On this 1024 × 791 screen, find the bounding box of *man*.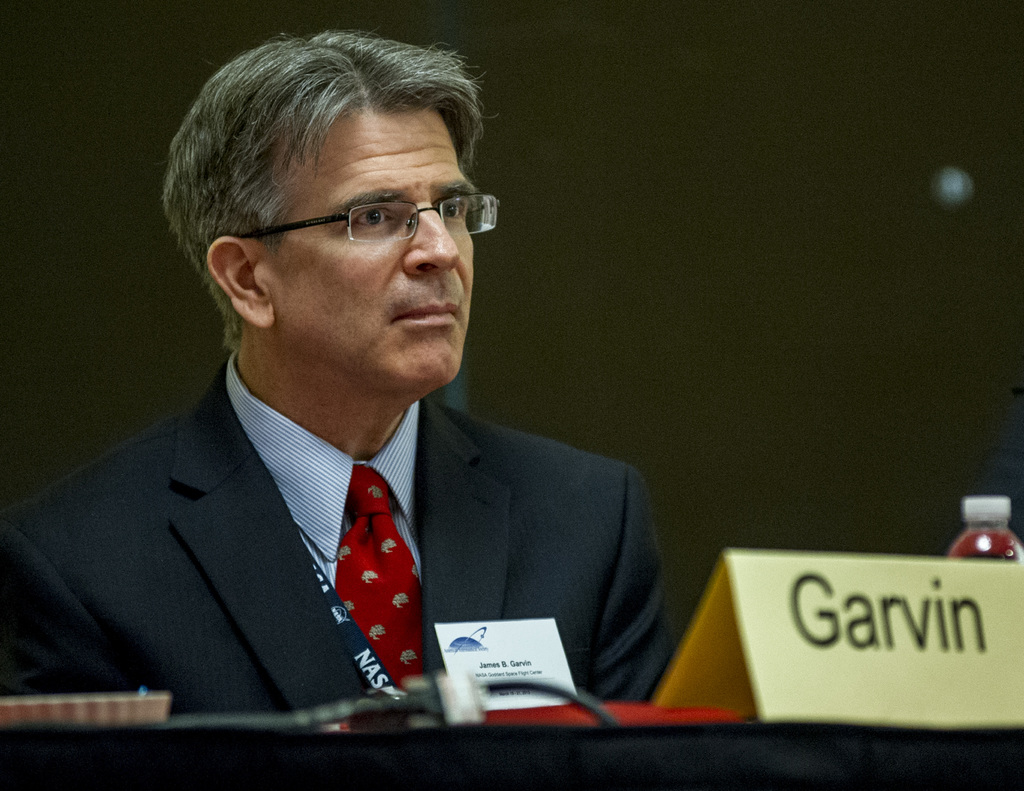
Bounding box: l=0, t=24, r=674, b=715.
